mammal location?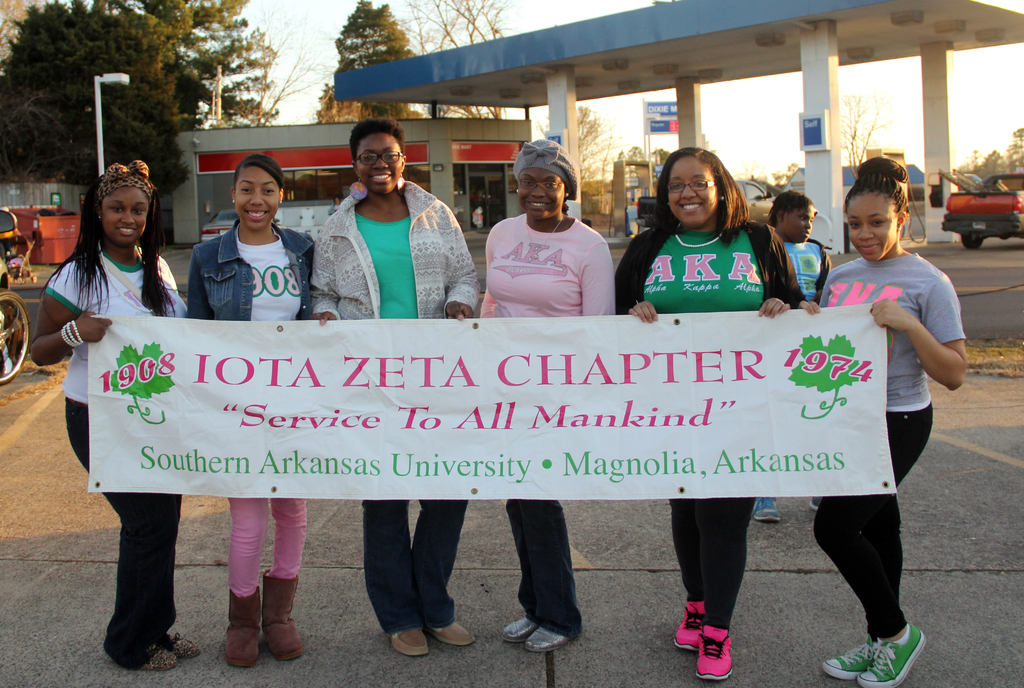
(left=798, top=160, right=966, bottom=687)
